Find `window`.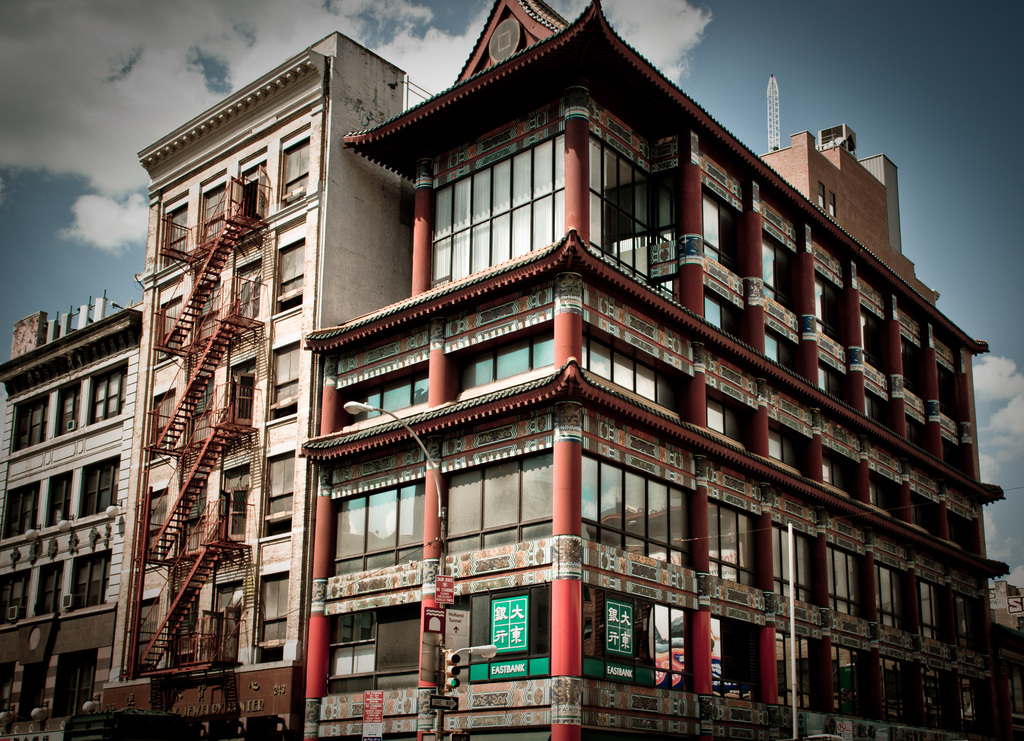
581/343/684/405.
